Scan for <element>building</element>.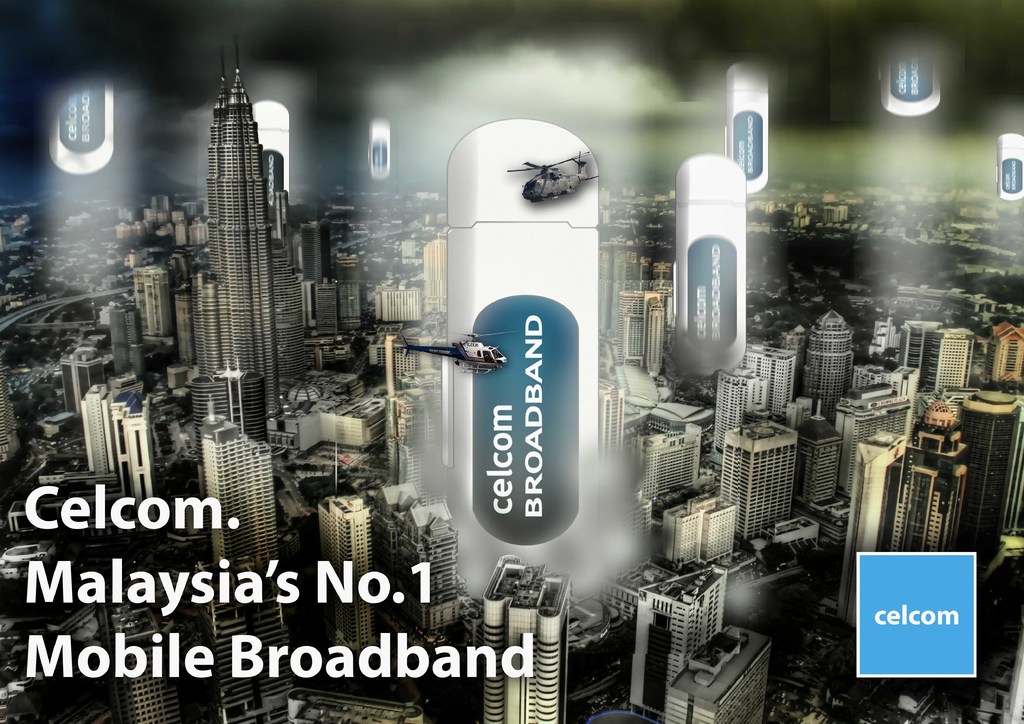
Scan result: (x1=79, y1=384, x2=112, y2=473).
